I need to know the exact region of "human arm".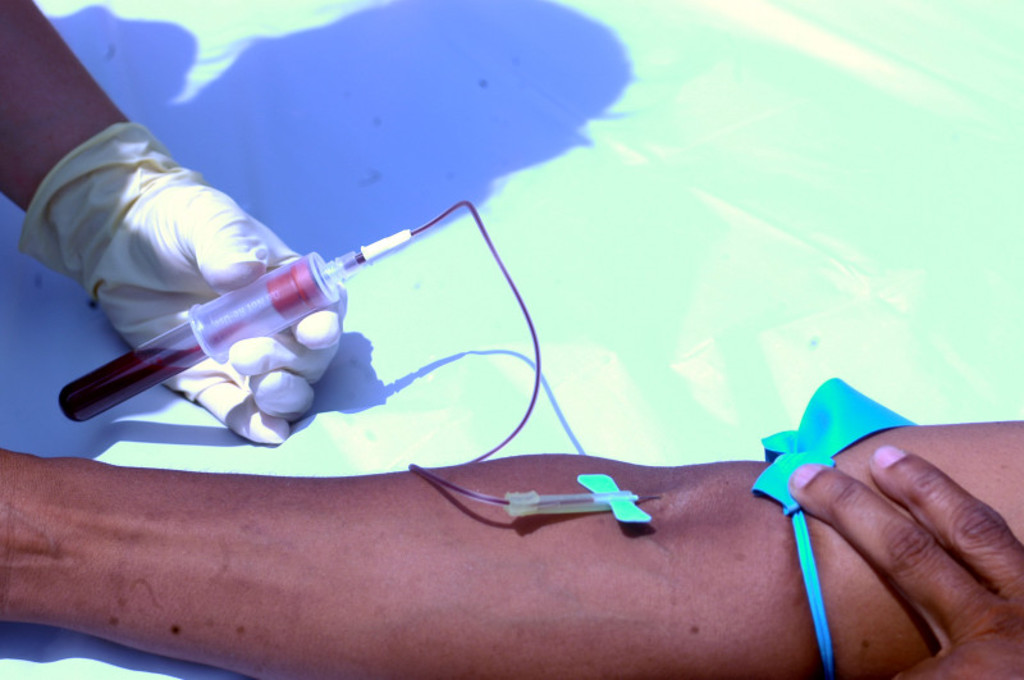
Region: select_region(9, 419, 1023, 679).
